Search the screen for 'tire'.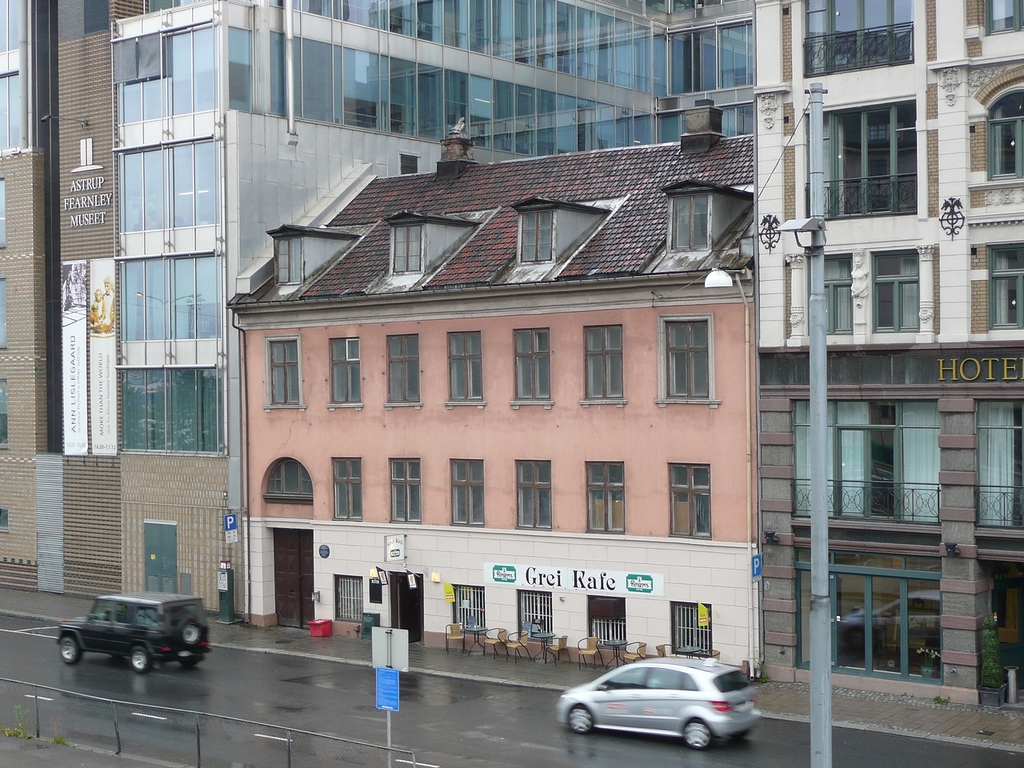
Found at [130,648,149,674].
